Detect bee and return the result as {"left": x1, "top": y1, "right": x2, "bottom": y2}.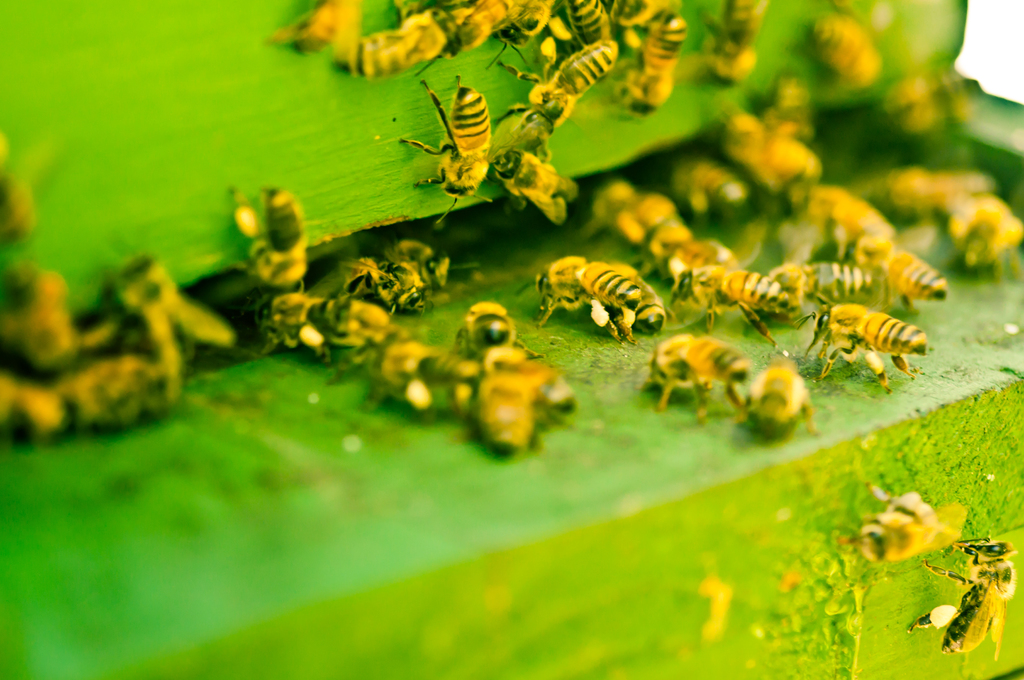
{"left": 760, "top": 65, "right": 824, "bottom": 129}.
